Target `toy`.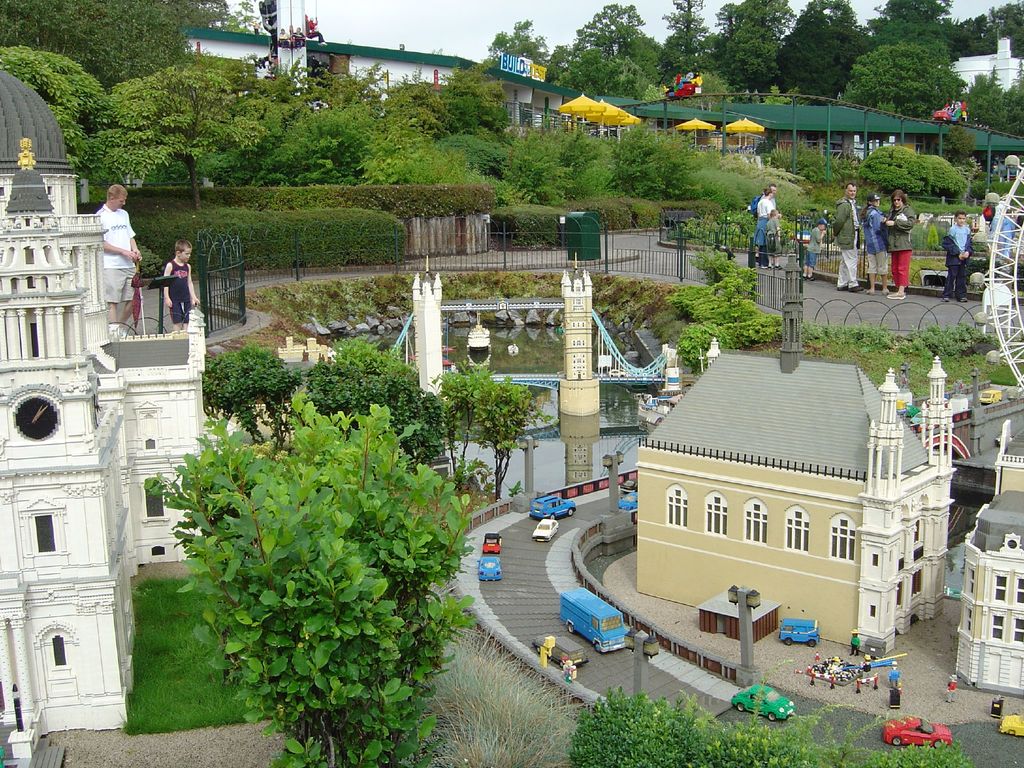
Target region: 865/638/887/655.
